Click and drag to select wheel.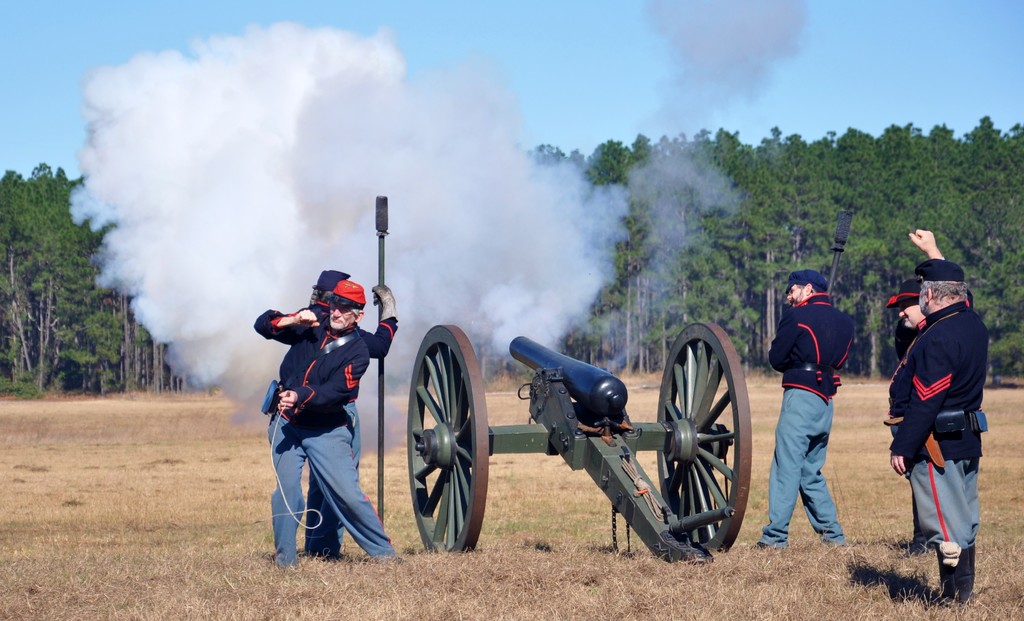
Selection: 409/323/485/554.
